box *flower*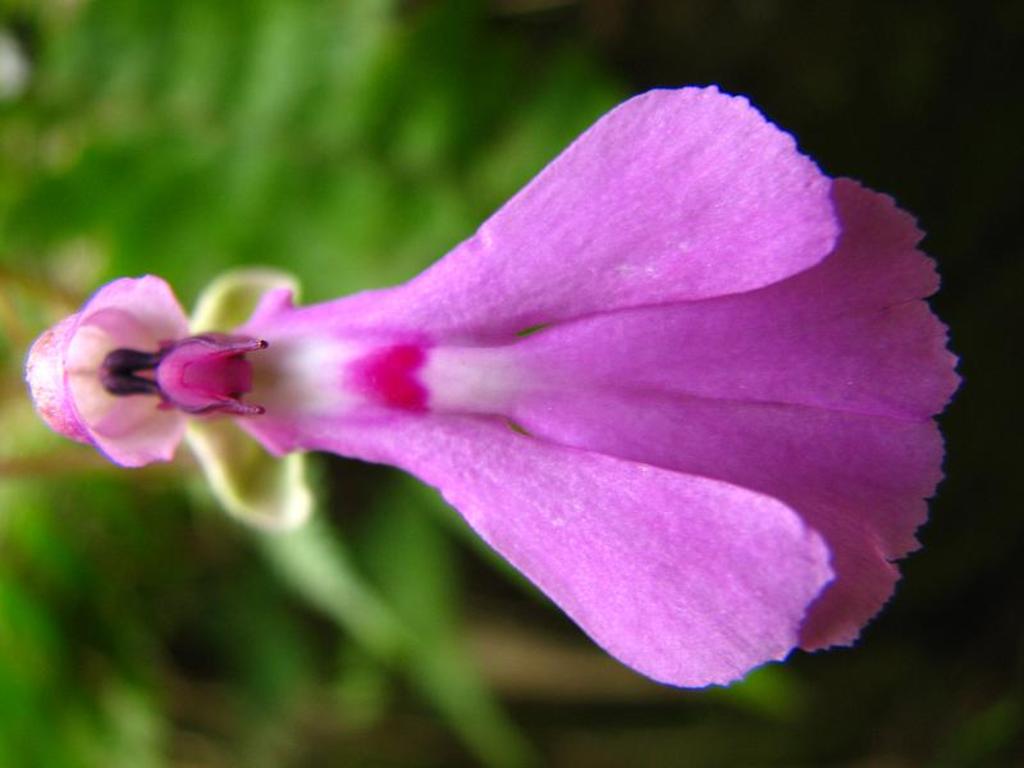
<box>68,65,936,710</box>
